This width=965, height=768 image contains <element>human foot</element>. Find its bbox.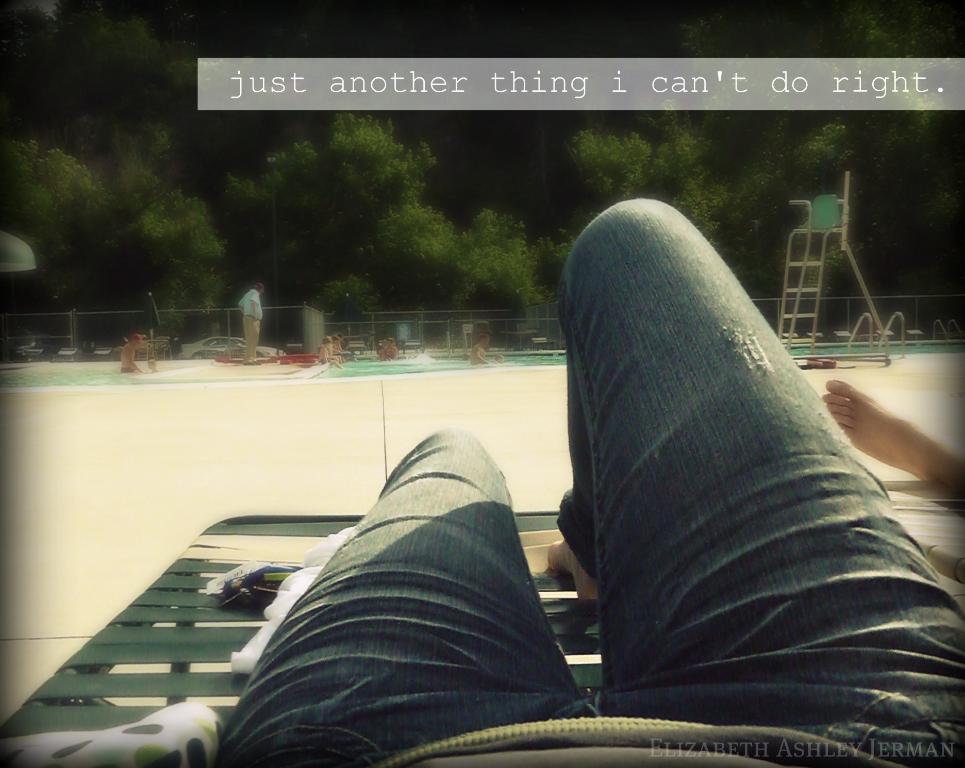
BBox(821, 377, 964, 478).
